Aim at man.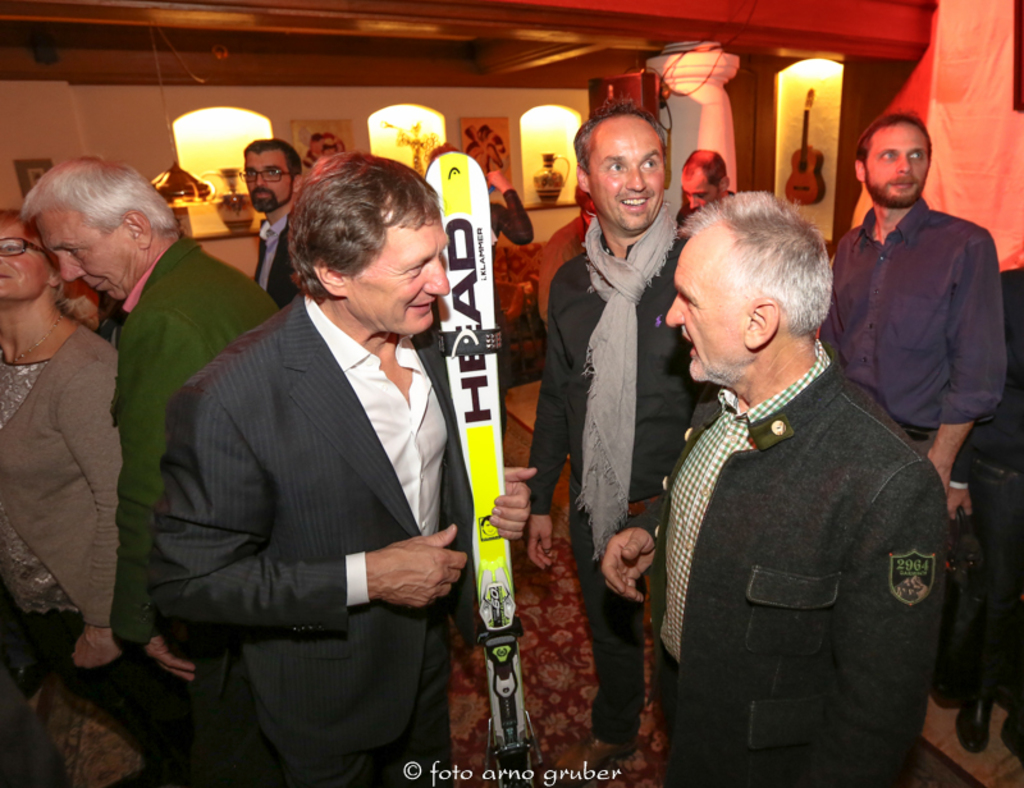
Aimed at rect(244, 132, 305, 312).
